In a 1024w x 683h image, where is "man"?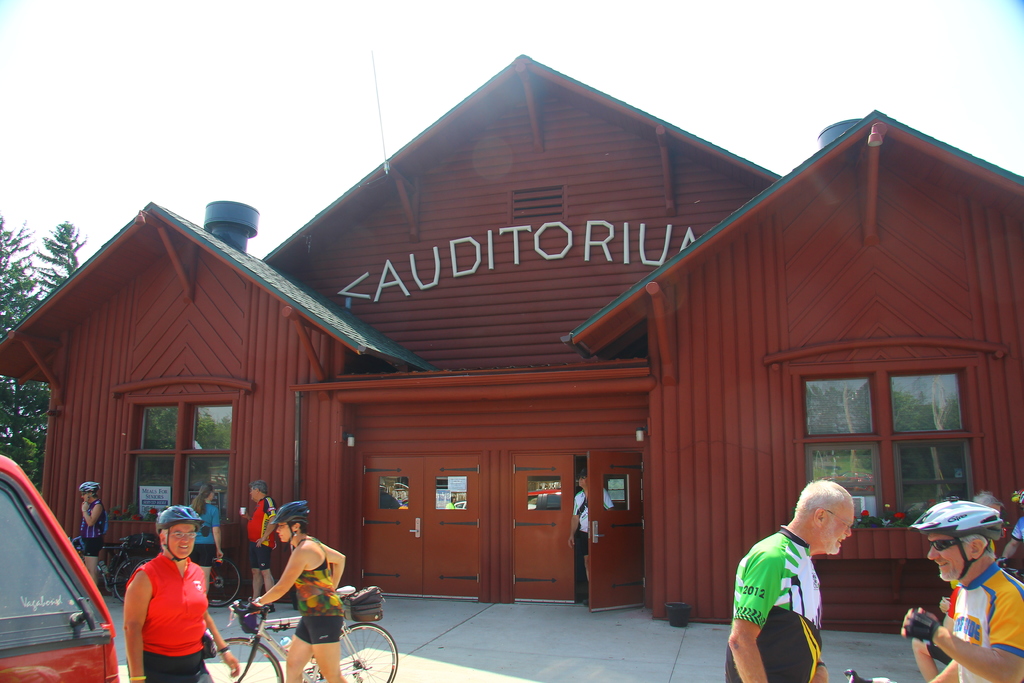
box=[738, 489, 863, 679].
